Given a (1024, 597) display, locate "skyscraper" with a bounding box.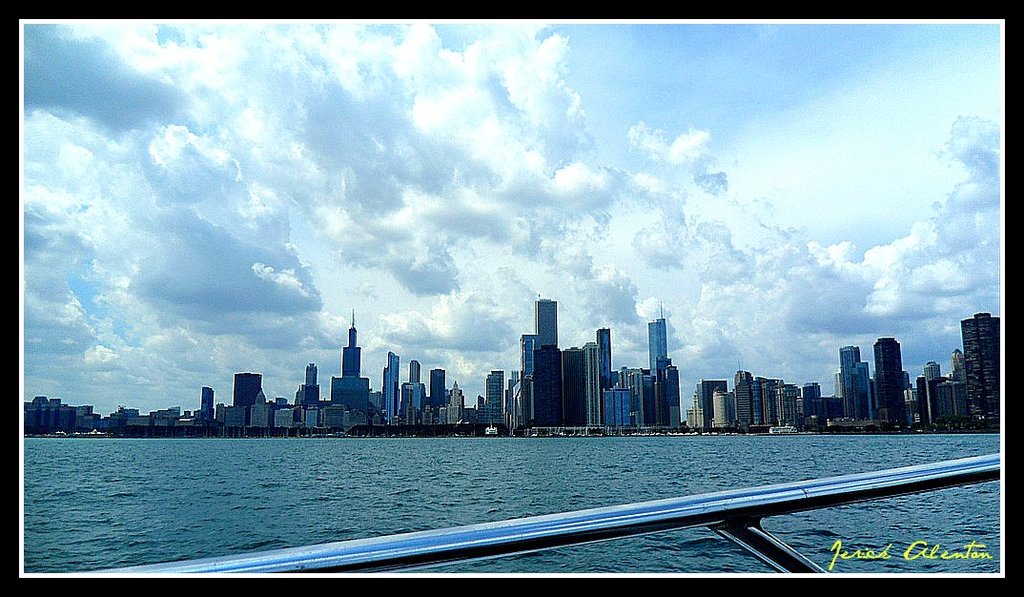
Located: locate(644, 311, 670, 366).
